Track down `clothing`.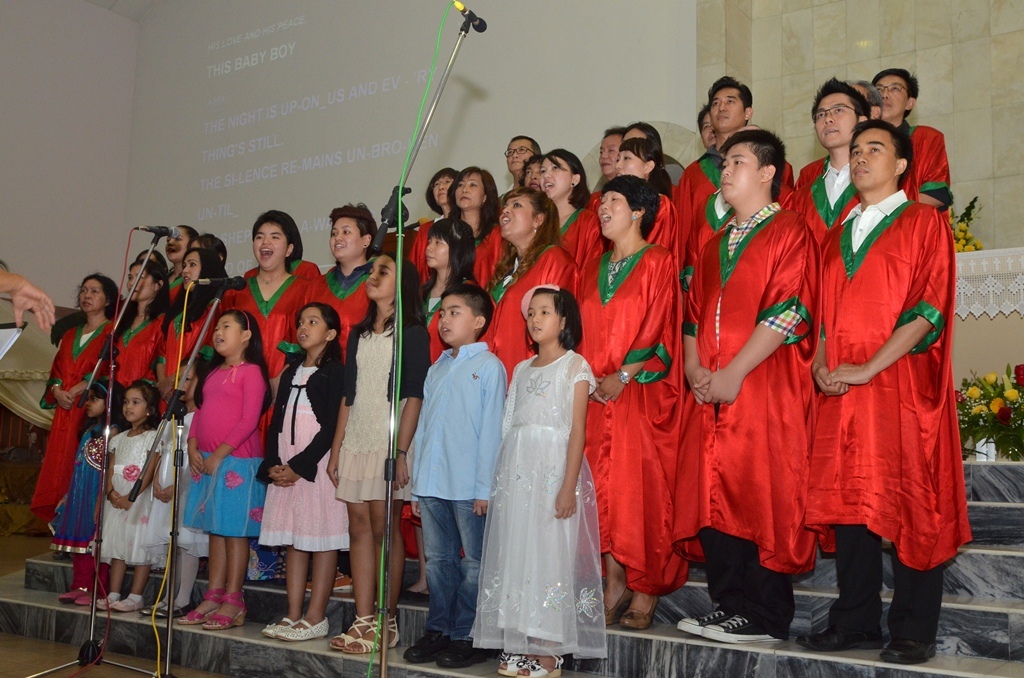
Tracked to bbox=(125, 293, 163, 414).
